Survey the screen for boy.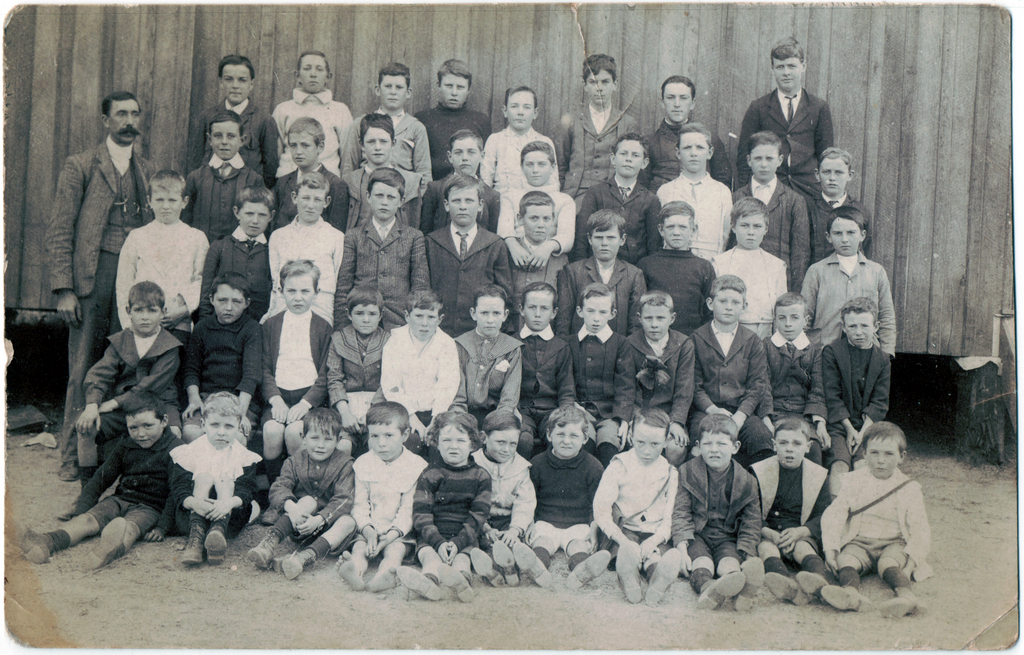
Survey found: [114,168,205,405].
